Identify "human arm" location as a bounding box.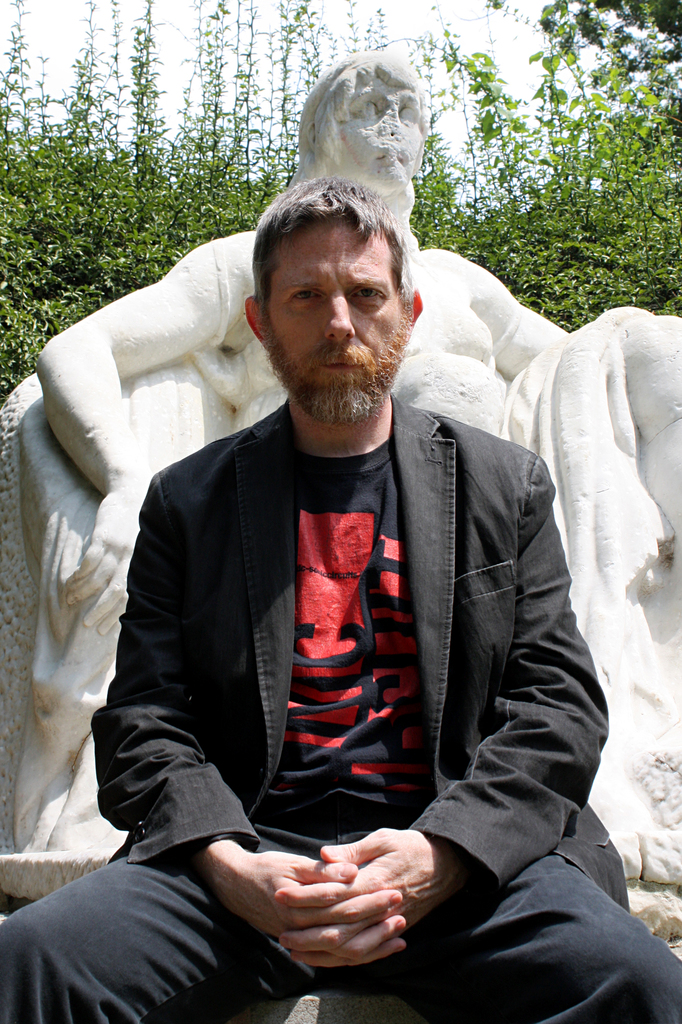
324/531/612/932.
